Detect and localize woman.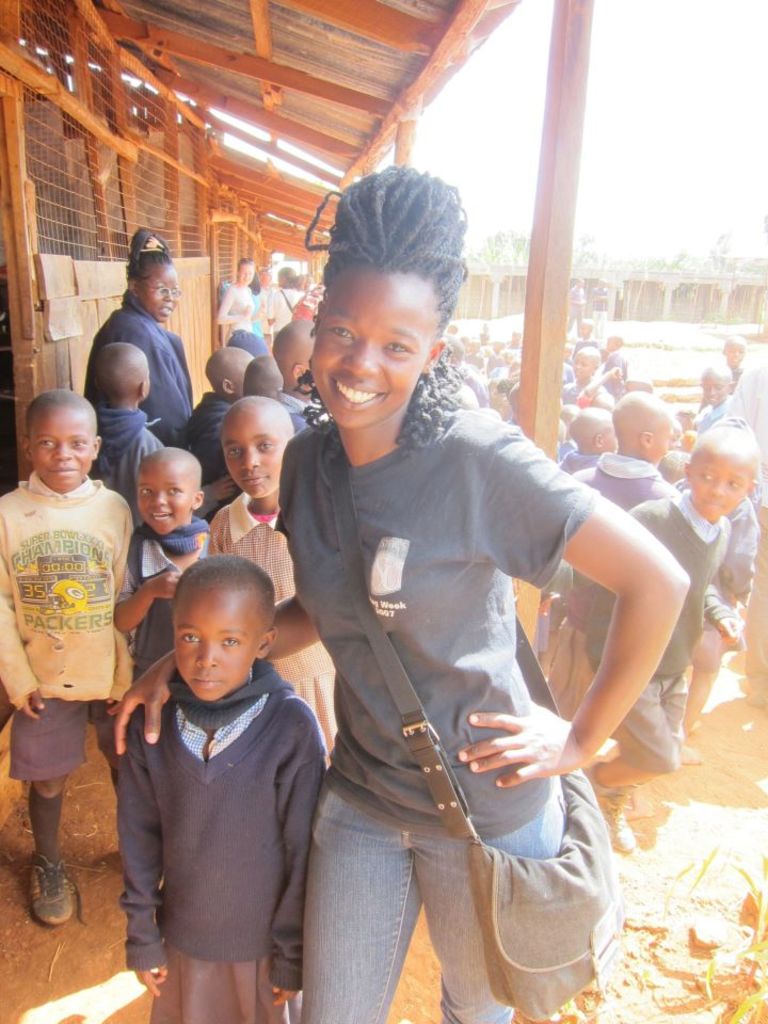
Localized at x1=85, y1=225, x2=197, y2=457.
